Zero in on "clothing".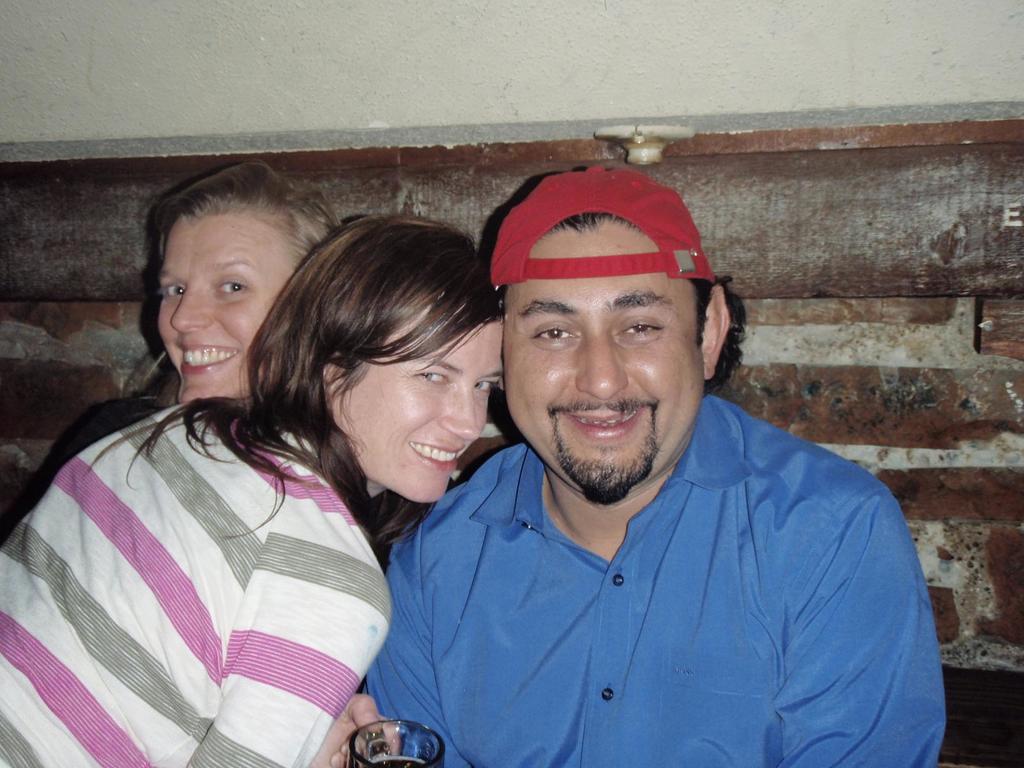
Zeroed in: select_region(369, 398, 943, 760).
